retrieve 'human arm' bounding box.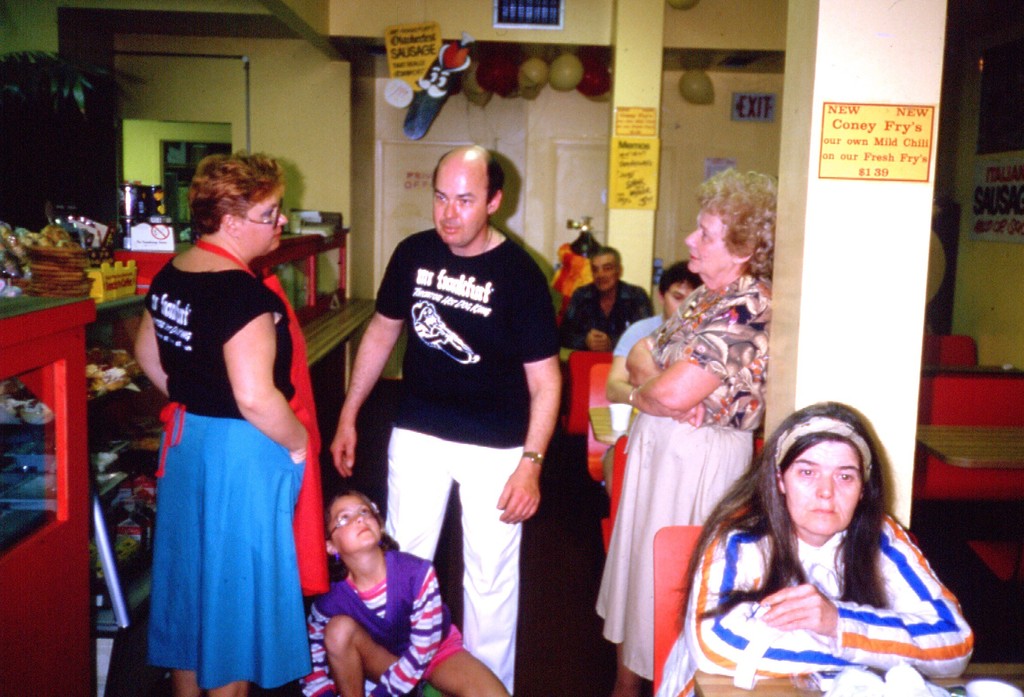
Bounding box: 490 259 568 528.
